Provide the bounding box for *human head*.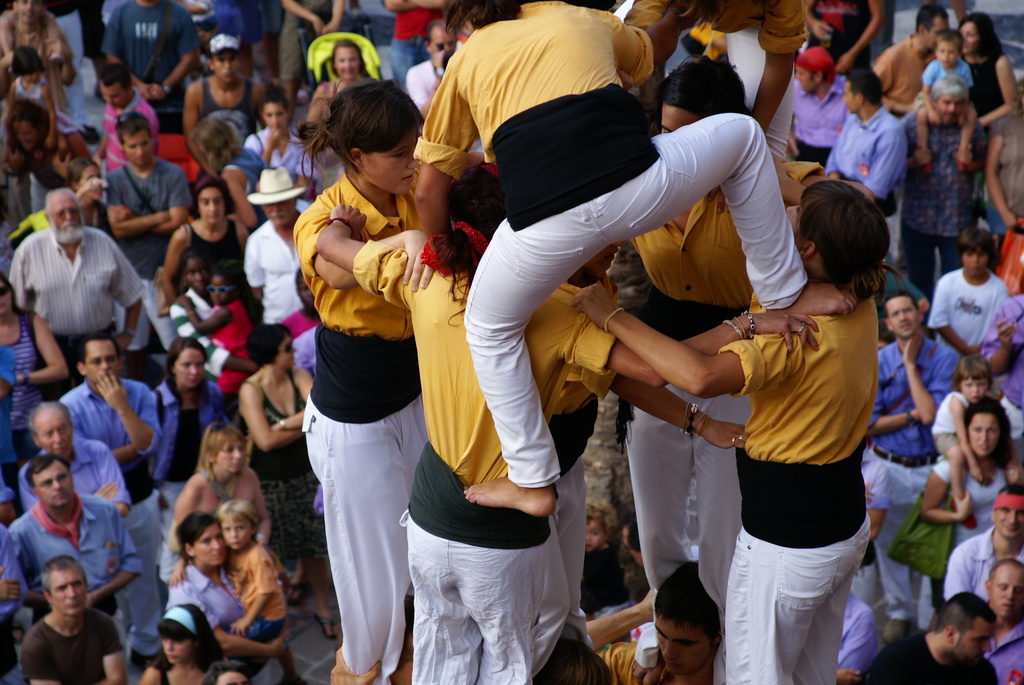
(334, 40, 365, 81).
